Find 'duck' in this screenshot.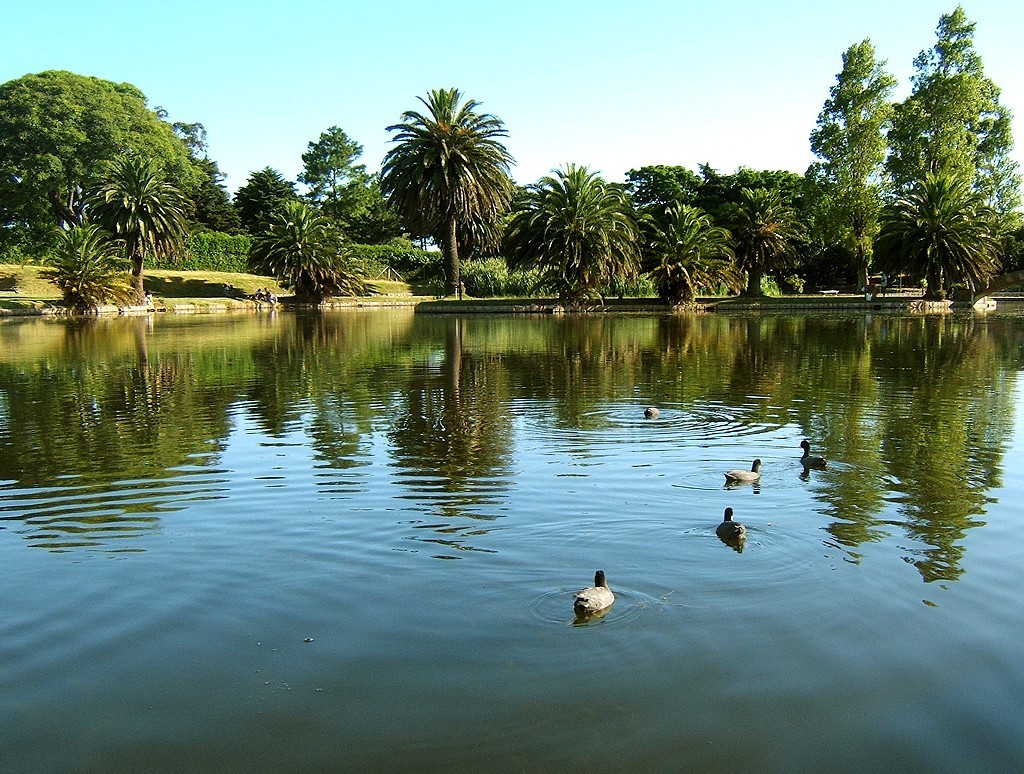
The bounding box for 'duck' is 572 565 614 620.
